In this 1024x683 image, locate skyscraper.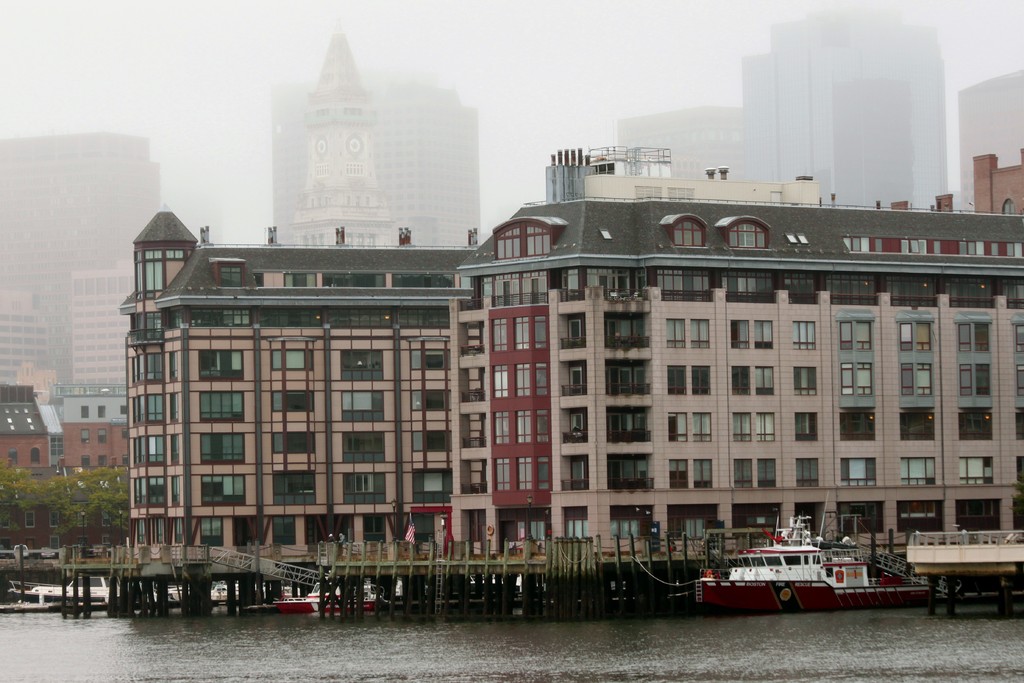
Bounding box: left=289, top=11, right=401, bottom=256.
